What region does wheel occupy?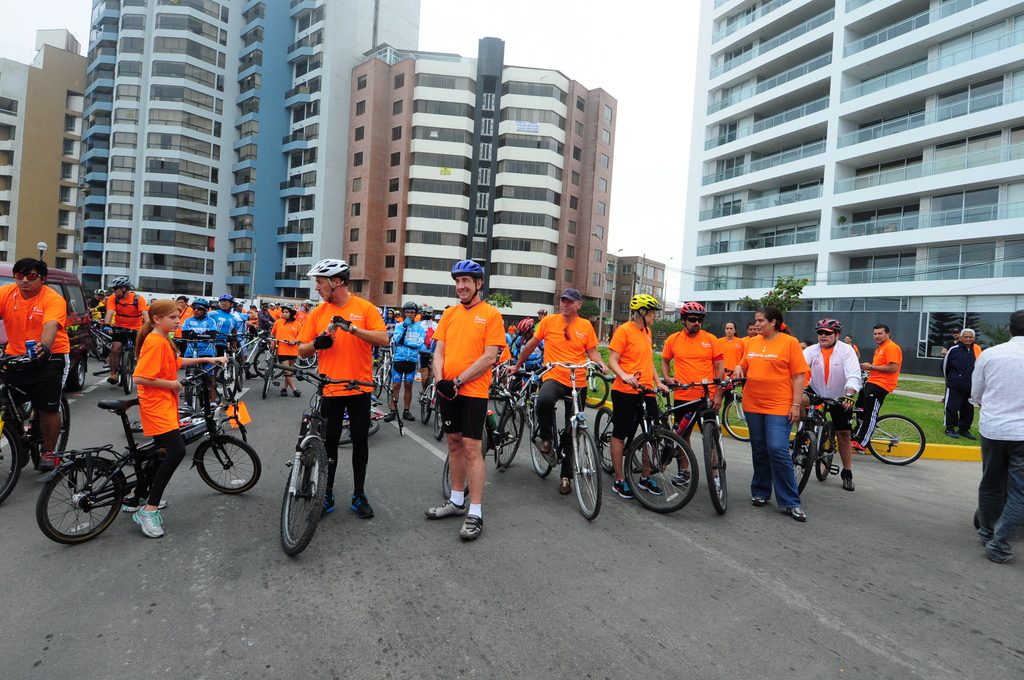
[left=585, top=373, right=609, bottom=407].
